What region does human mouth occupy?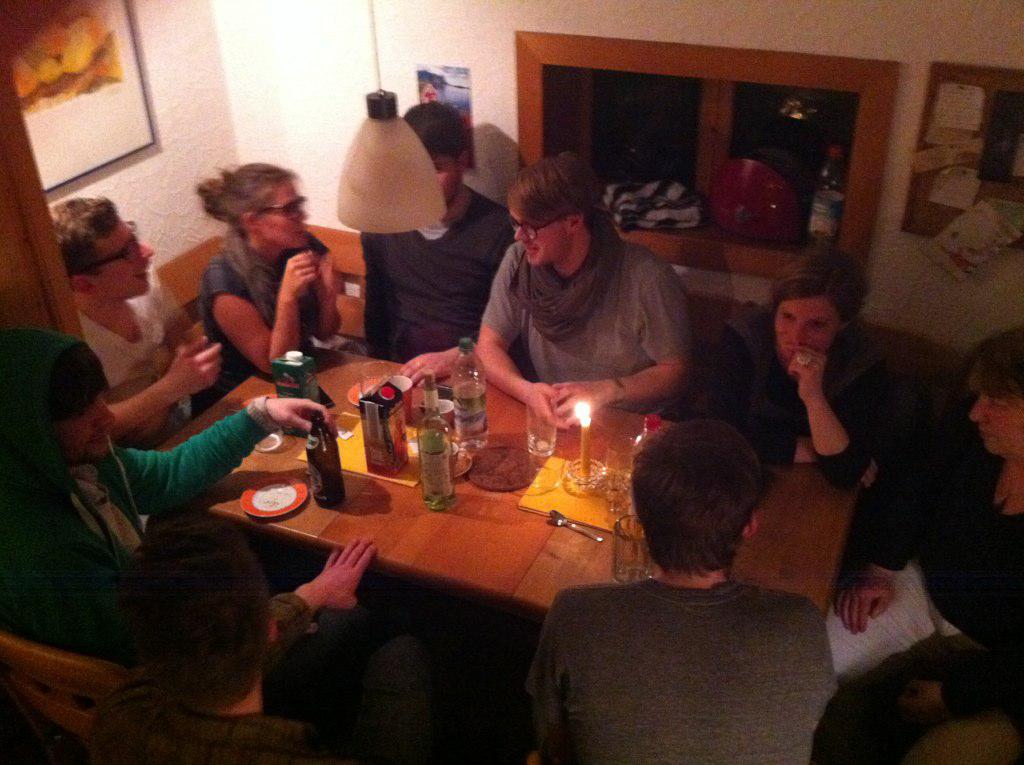
crop(981, 428, 997, 448).
